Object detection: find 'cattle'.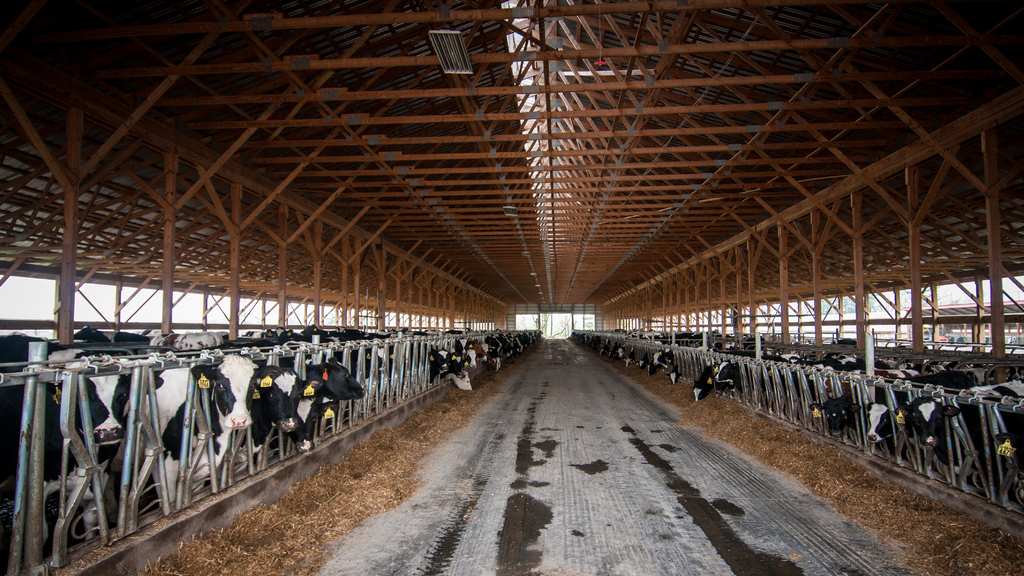
BBox(461, 343, 479, 368).
